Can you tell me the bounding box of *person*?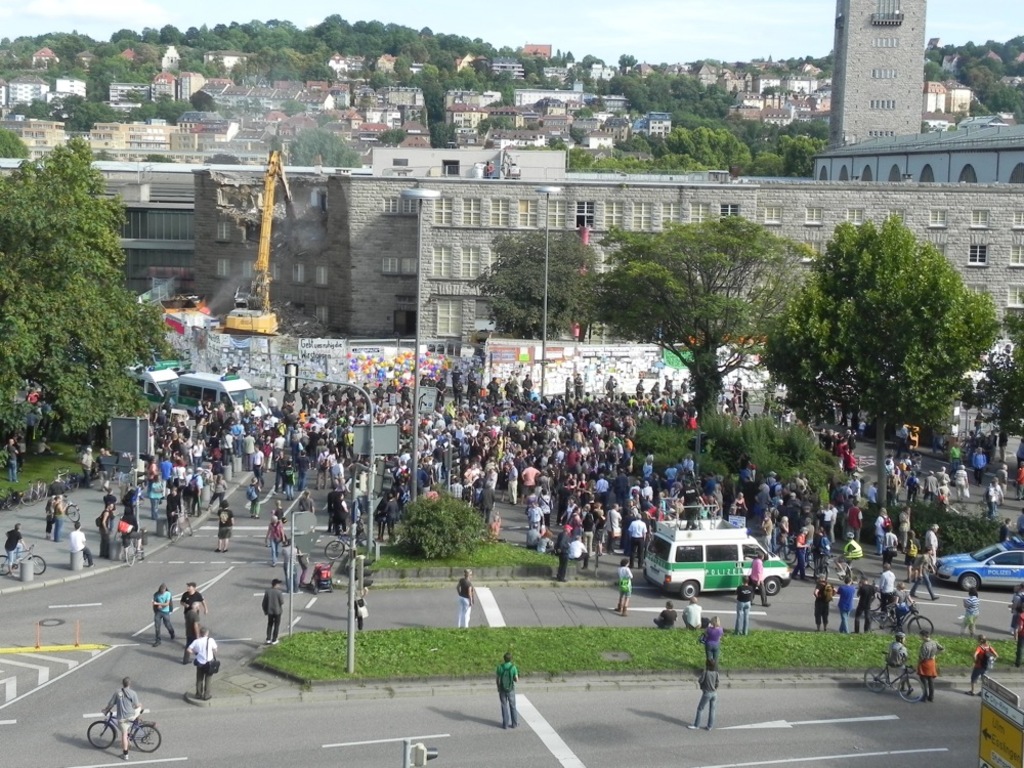
{"left": 712, "top": 391, "right": 884, "bottom": 475}.
